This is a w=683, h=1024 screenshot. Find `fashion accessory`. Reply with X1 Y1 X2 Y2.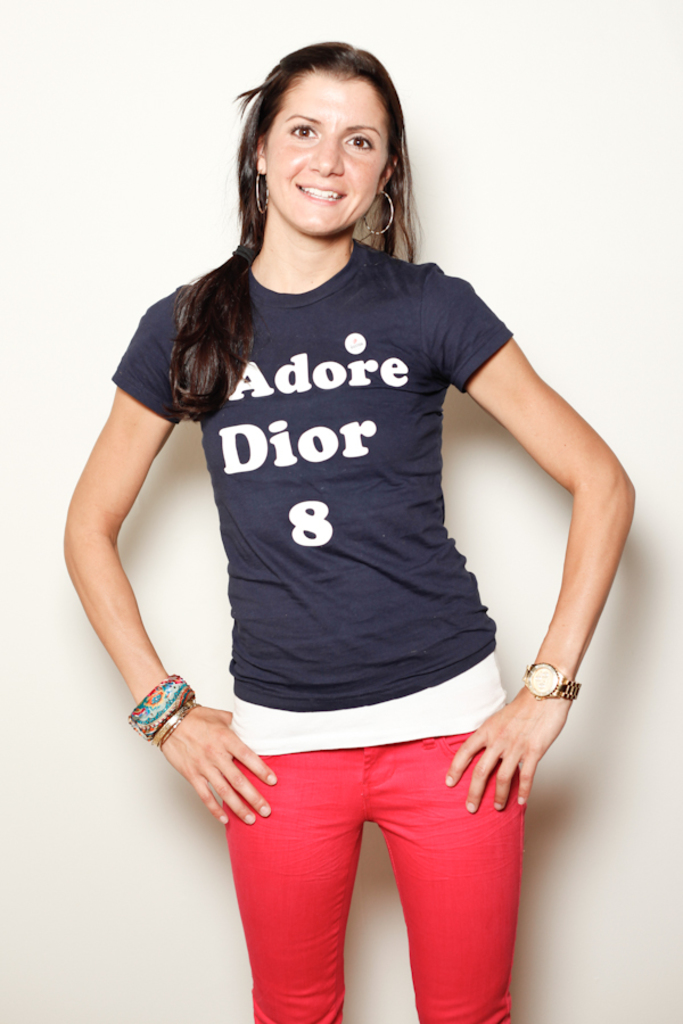
362 183 398 239.
